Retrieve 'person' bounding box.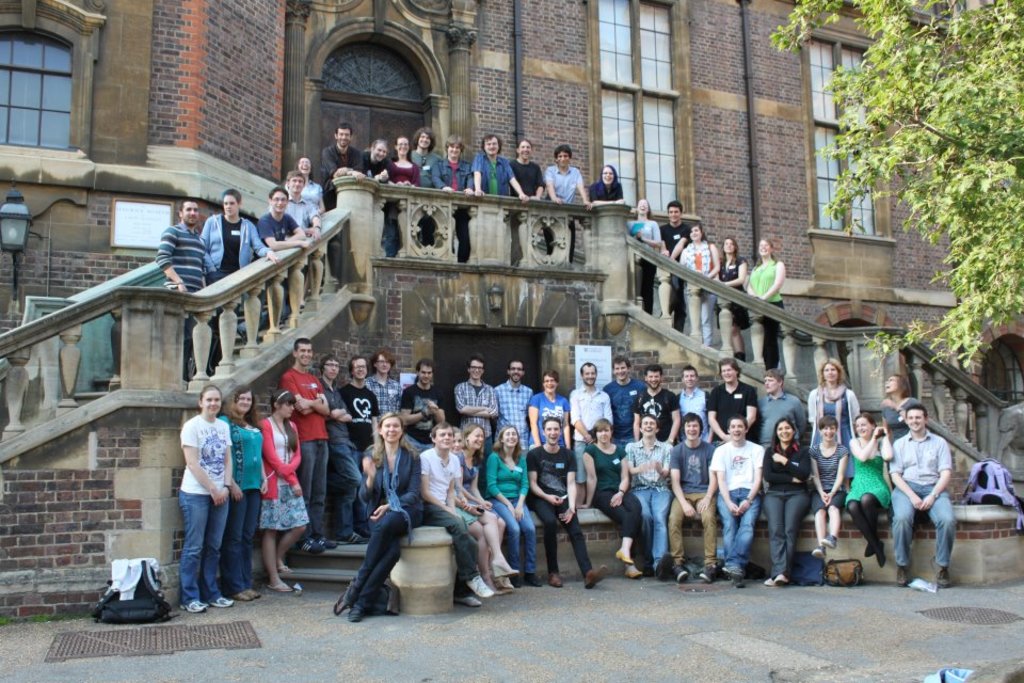
Bounding box: 714:359:759:449.
